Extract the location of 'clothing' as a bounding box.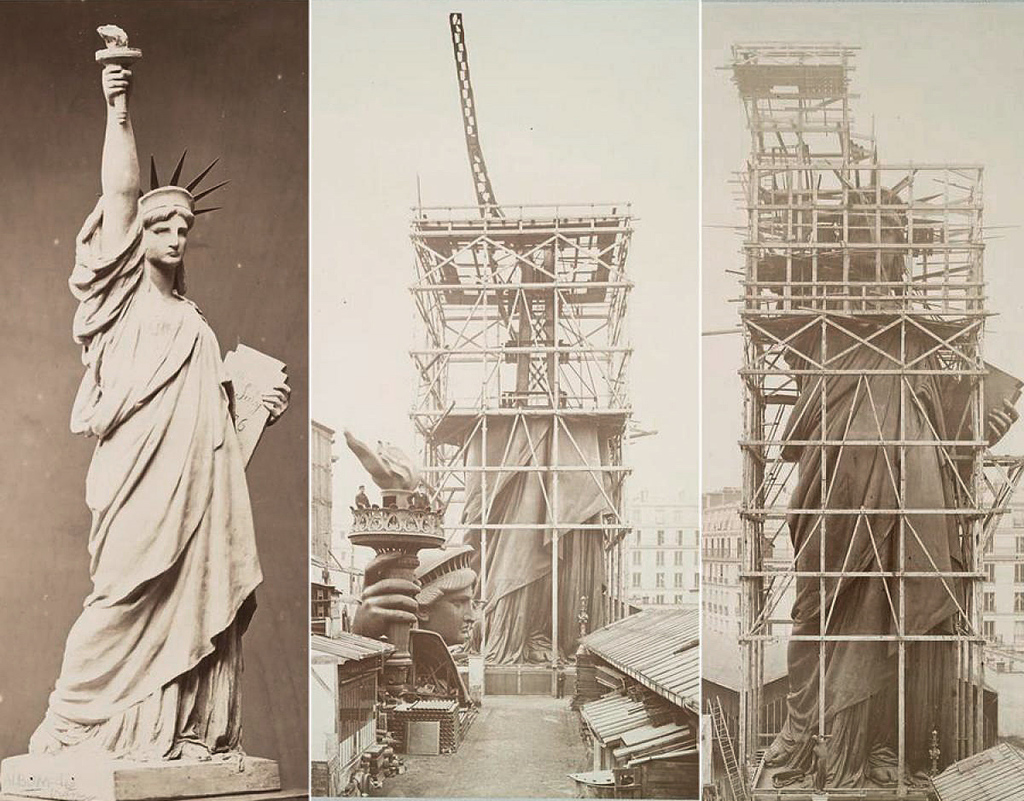
32:194:265:764.
